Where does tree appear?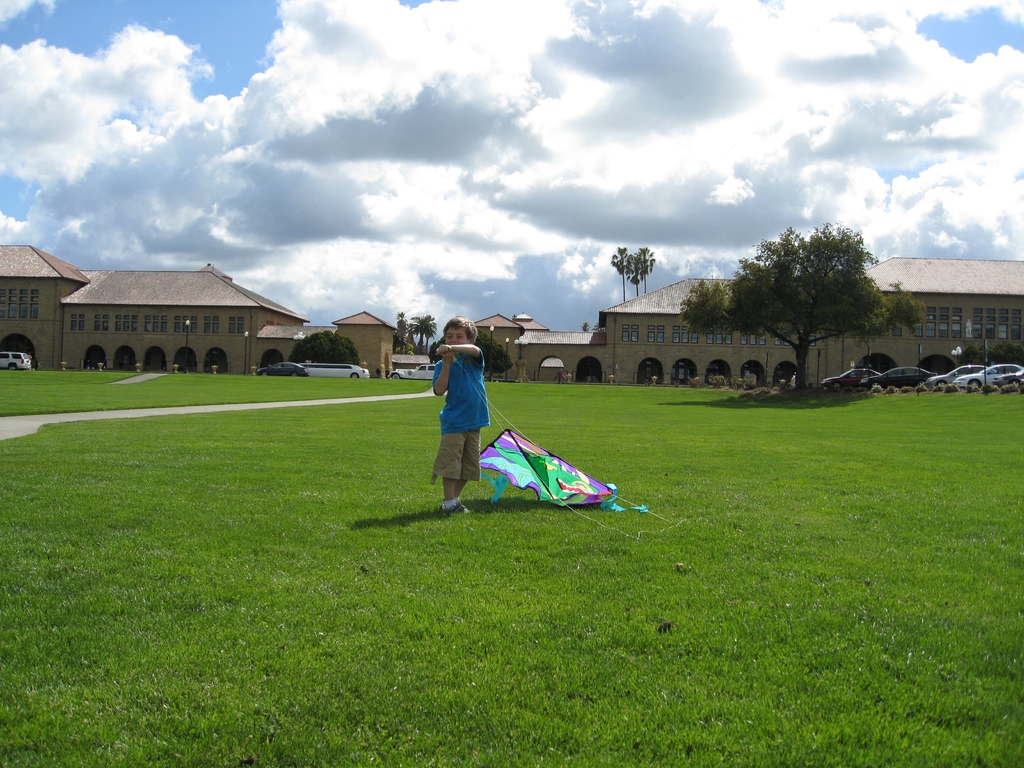
Appears at 625/243/651/298.
